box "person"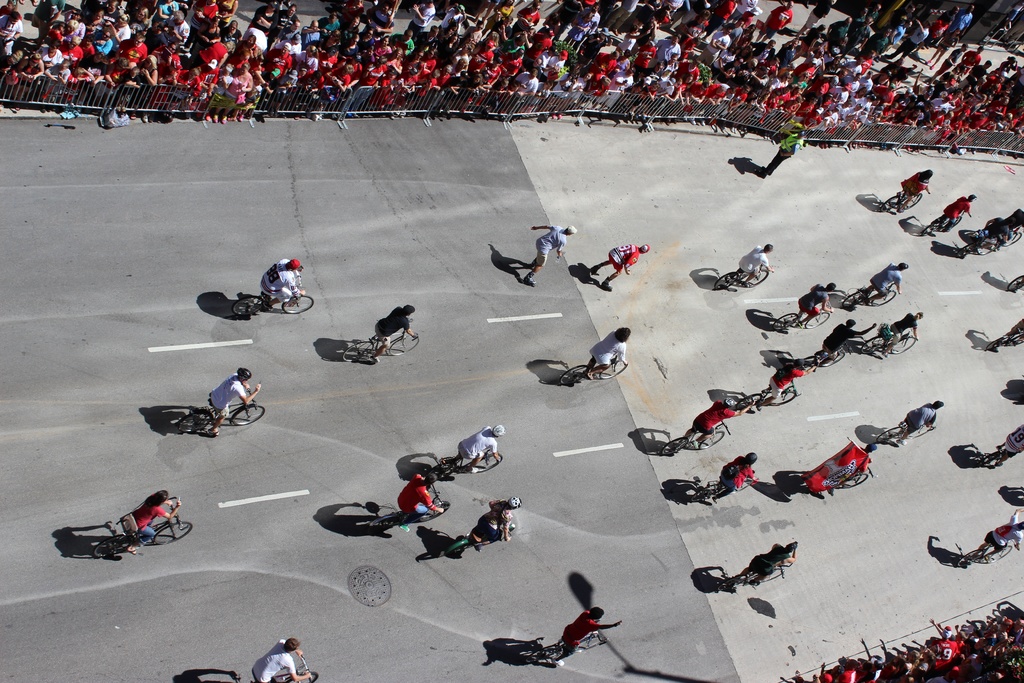
crop(942, 192, 977, 230)
